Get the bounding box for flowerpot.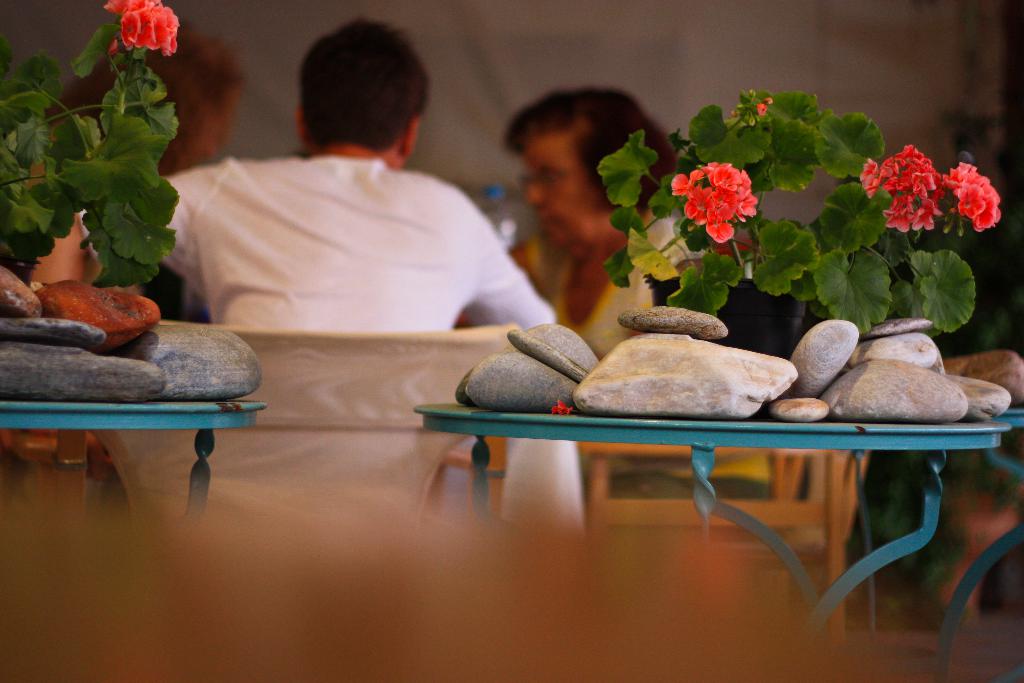
select_region(645, 275, 808, 361).
